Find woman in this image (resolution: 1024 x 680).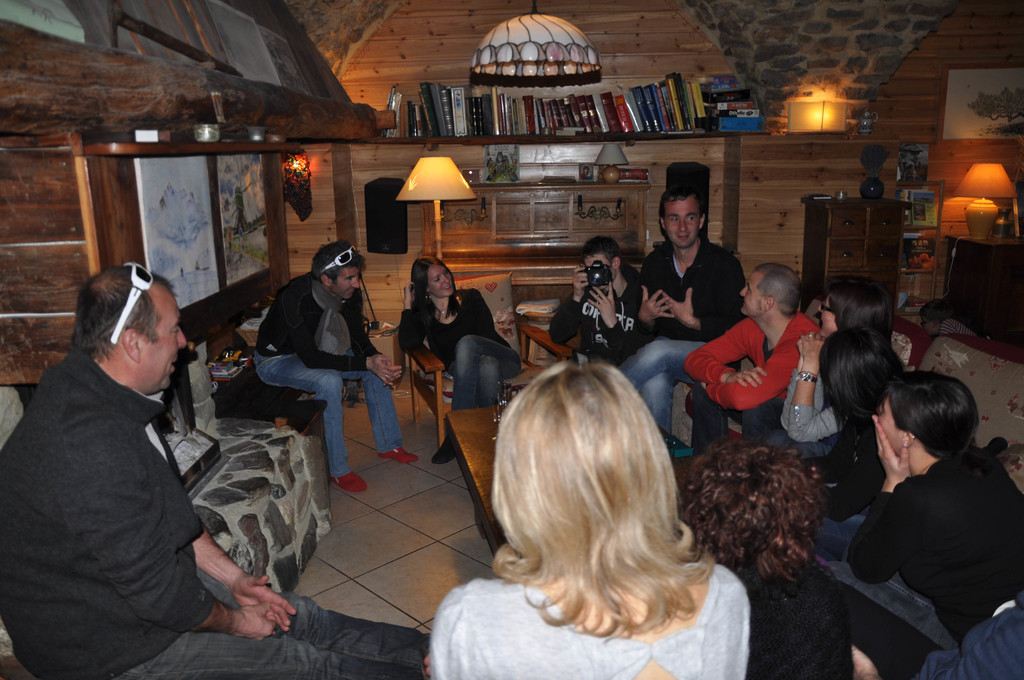
pyautogui.locateOnScreen(751, 273, 896, 464).
